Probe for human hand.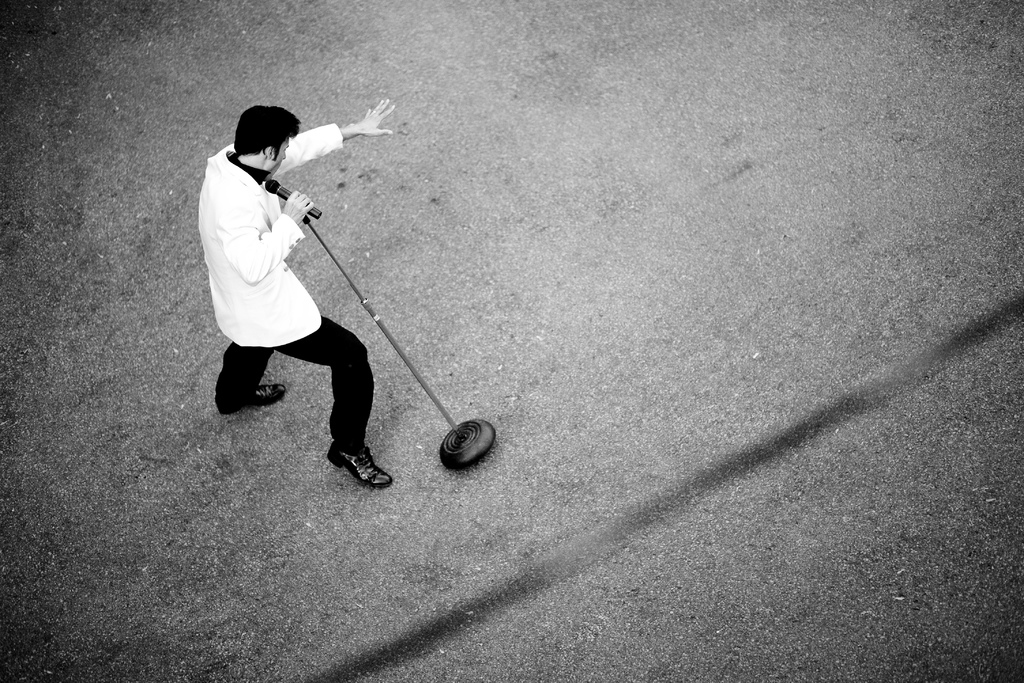
Probe result: x1=280, y1=188, x2=316, y2=226.
